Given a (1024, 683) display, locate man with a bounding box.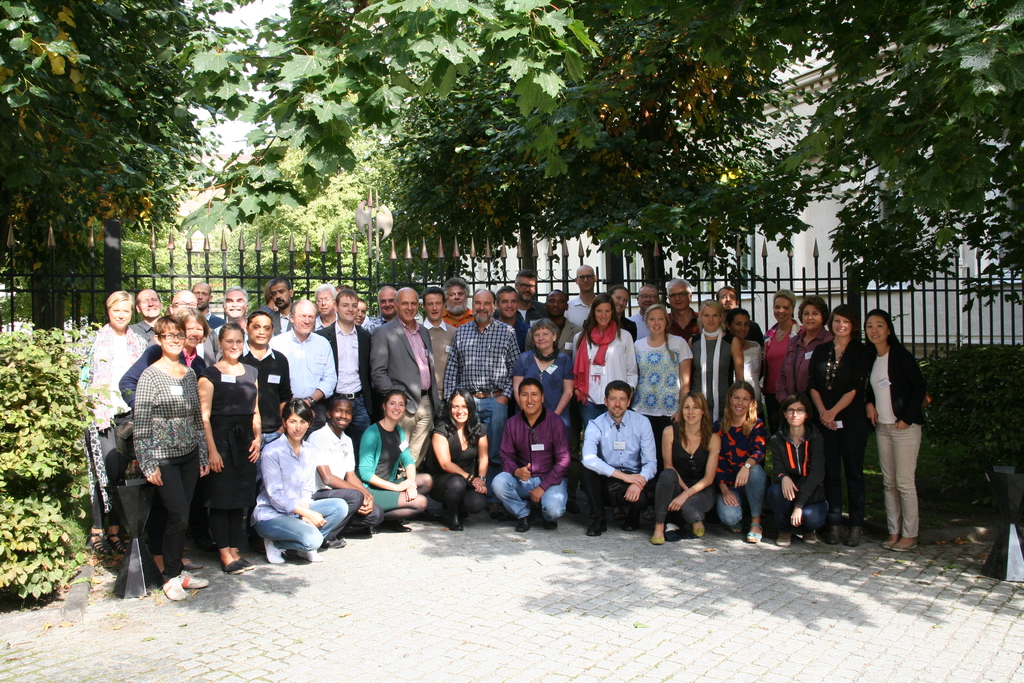
Located: x1=624, y1=284, x2=656, y2=346.
